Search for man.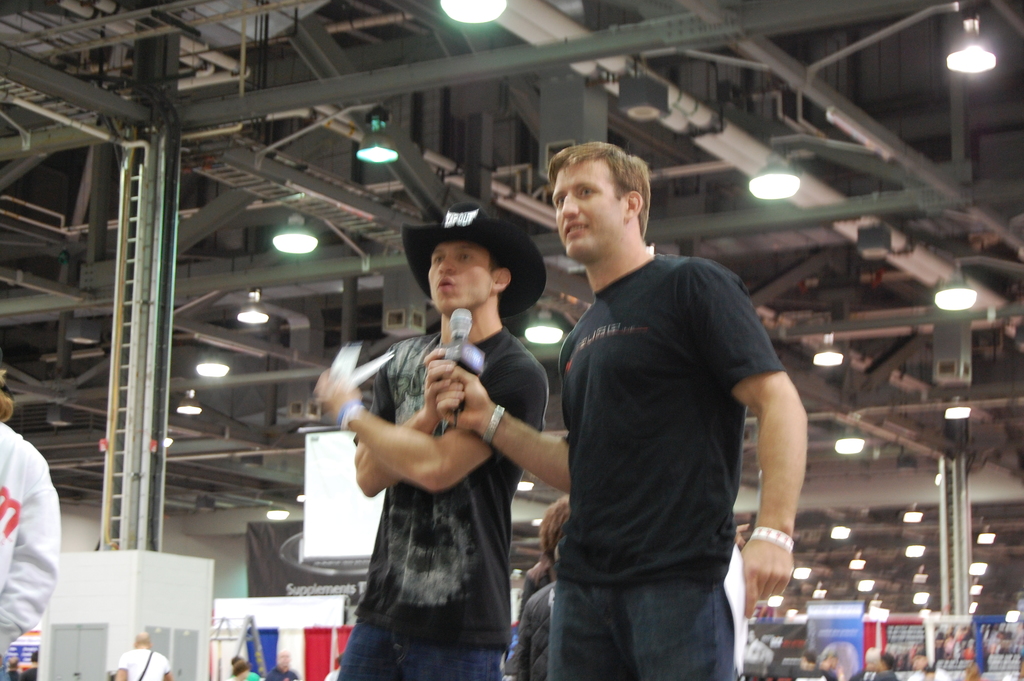
Found at rect(316, 197, 548, 680).
